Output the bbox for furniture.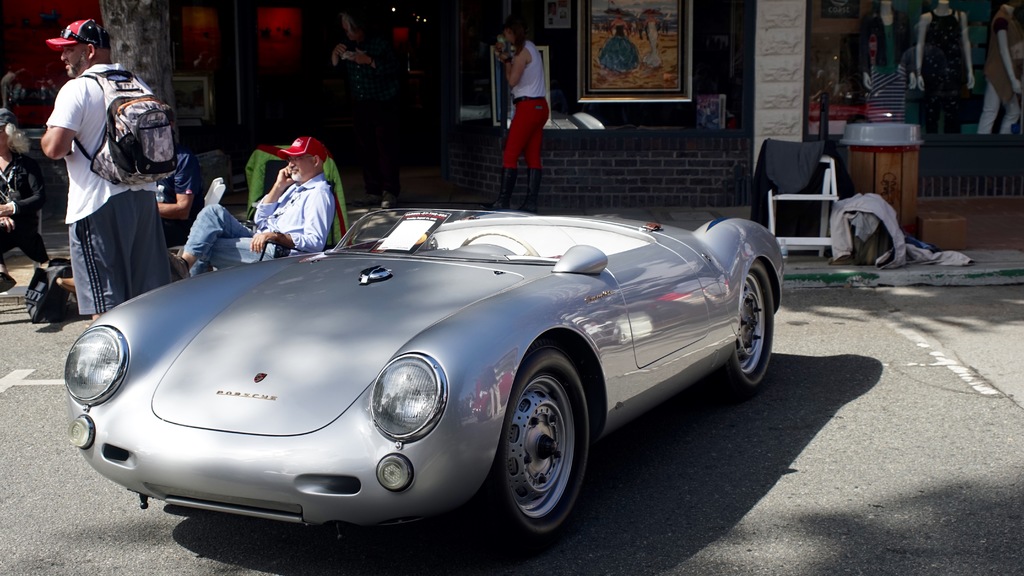
x1=766, y1=156, x2=841, y2=261.
